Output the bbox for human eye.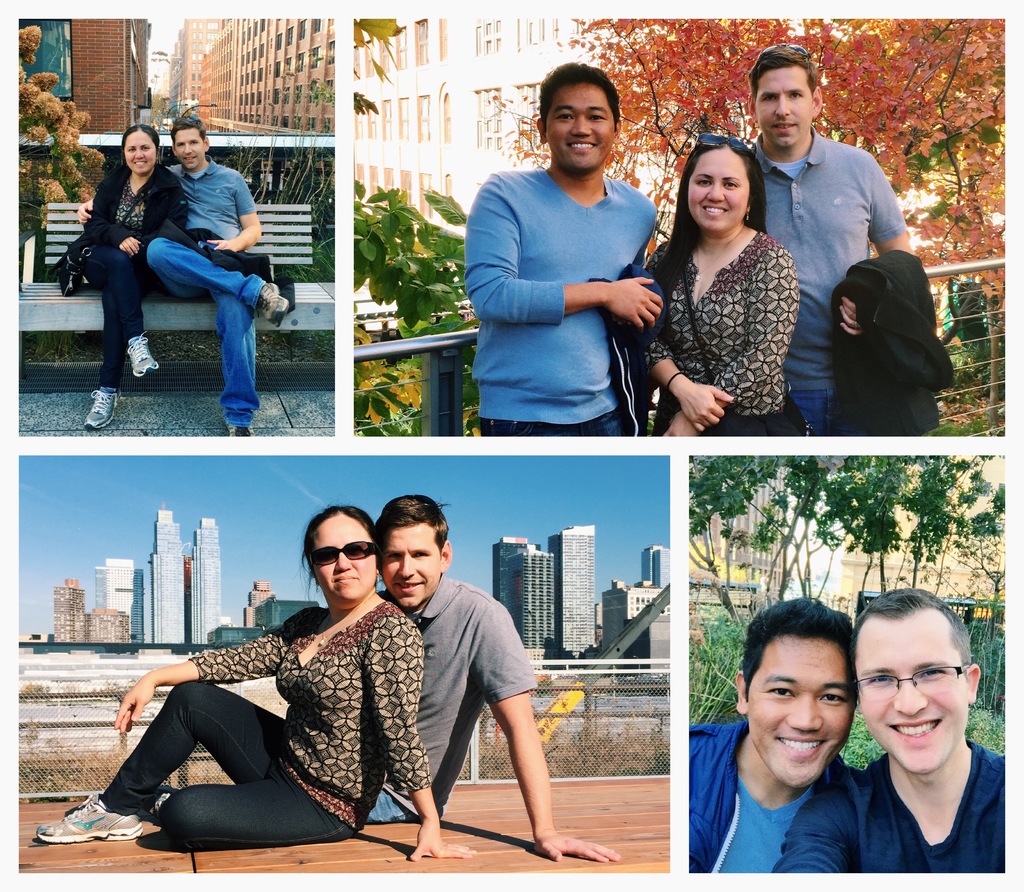
left=820, top=690, right=851, bottom=707.
